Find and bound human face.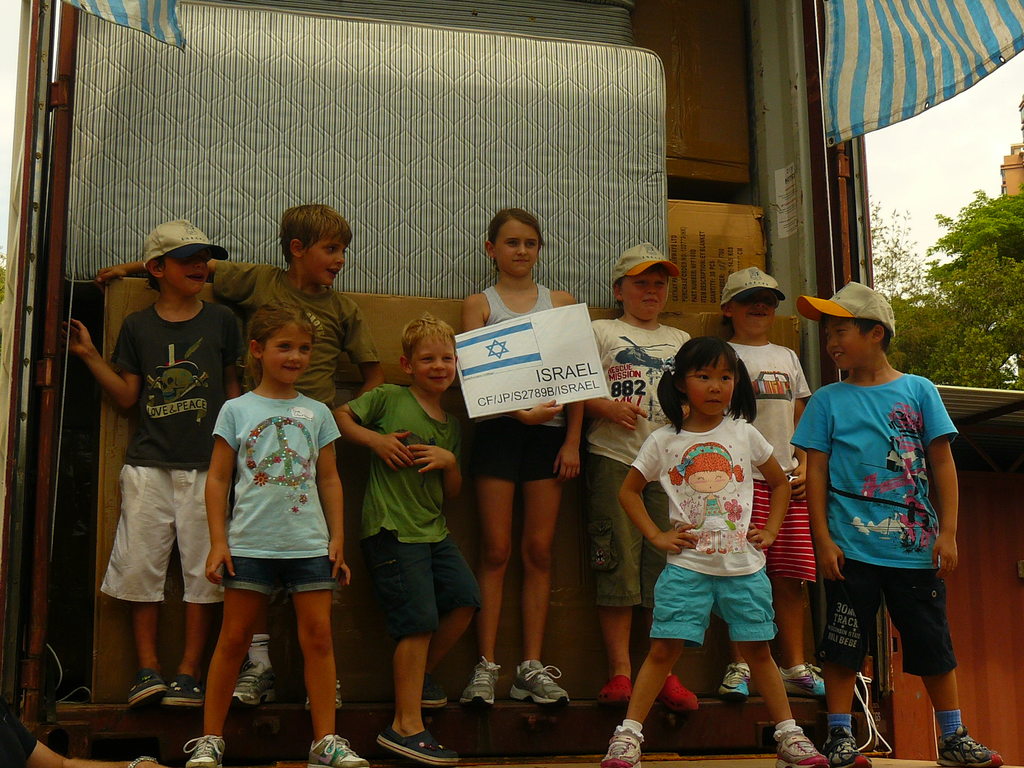
Bound: {"x1": 726, "y1": 290, "x2": 780, "y2": 339}.
